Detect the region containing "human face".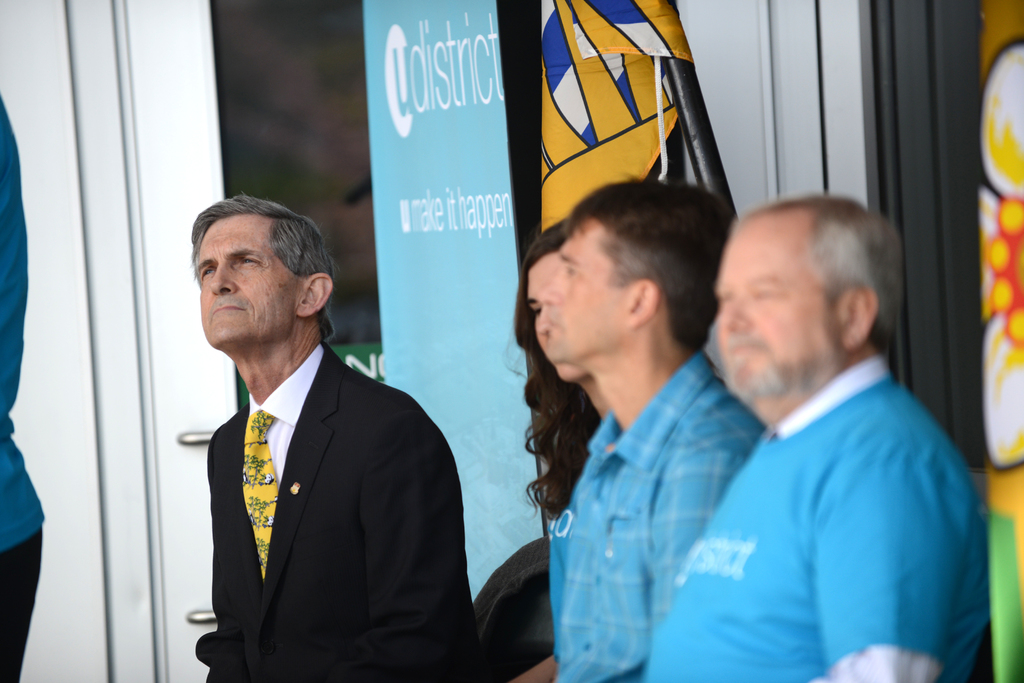
bbox=[692, 213, 838, 412].
